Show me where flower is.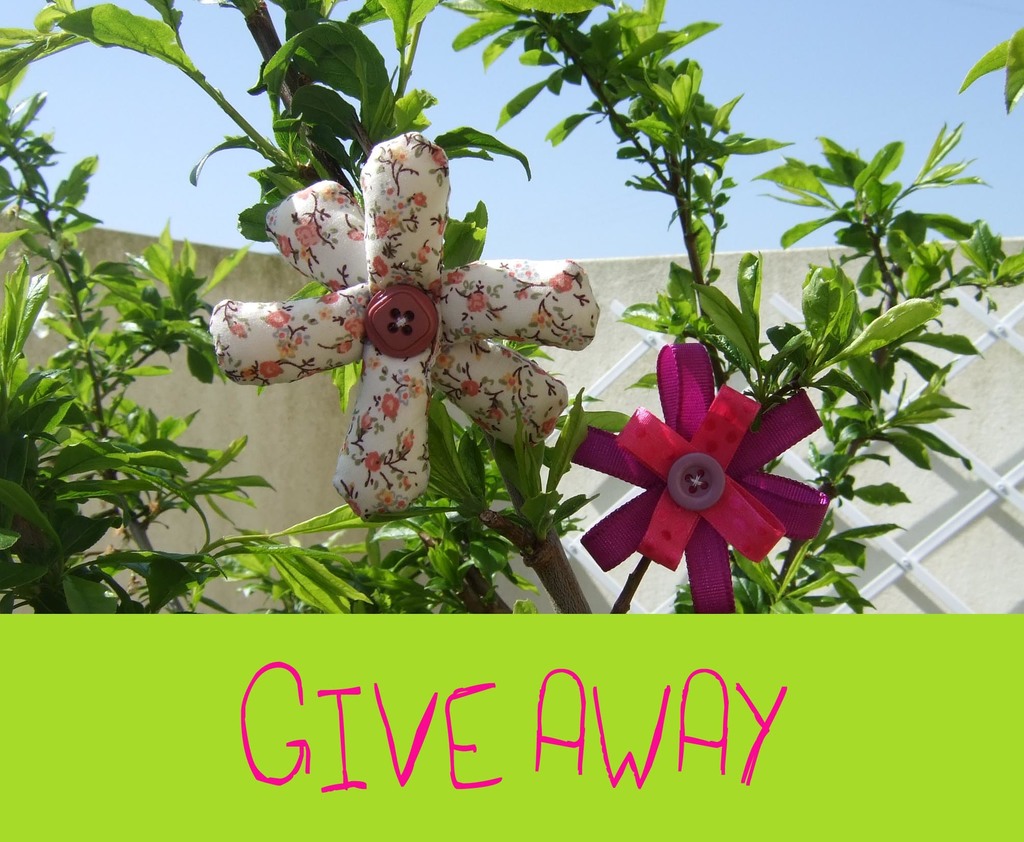
flower is at bbox=[205, 125, 612, 524].
